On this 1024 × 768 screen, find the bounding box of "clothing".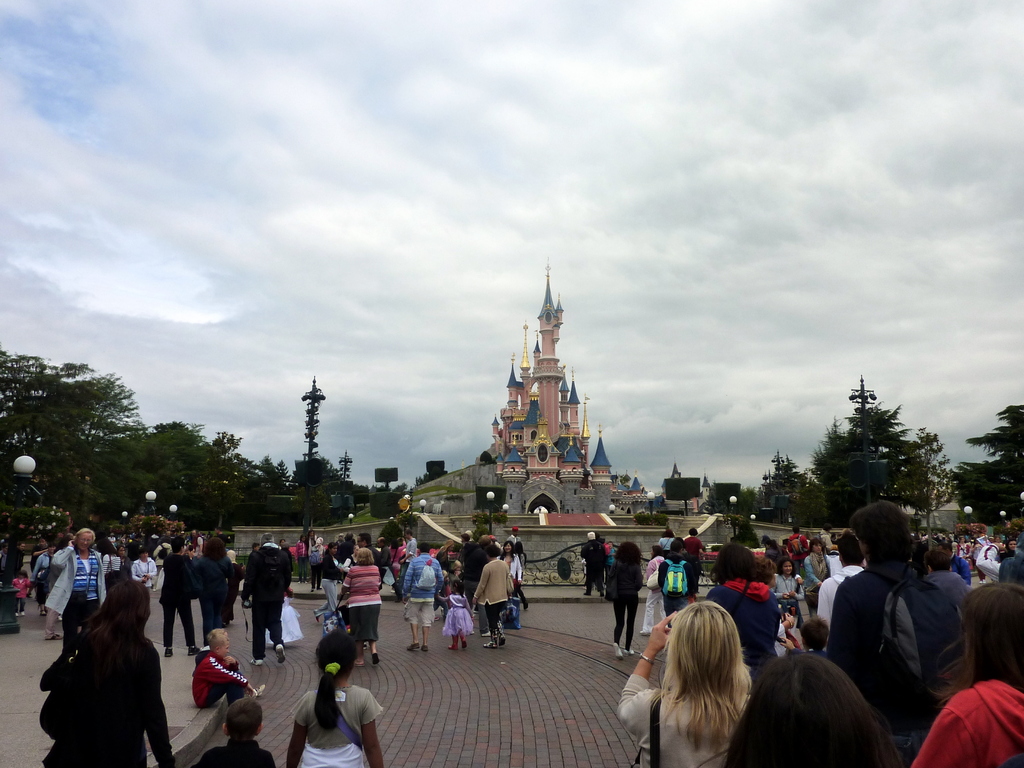
Bounding box: (left=819, top=530, right=970, bottom=724).
